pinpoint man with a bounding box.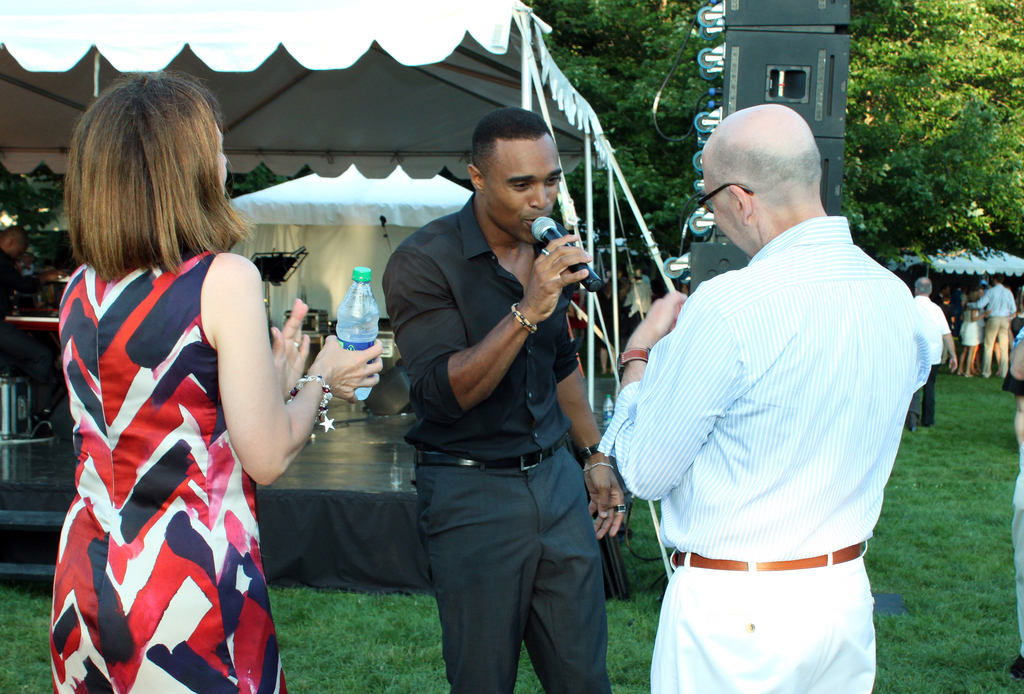
locate(967, 276, 1014, 379).
